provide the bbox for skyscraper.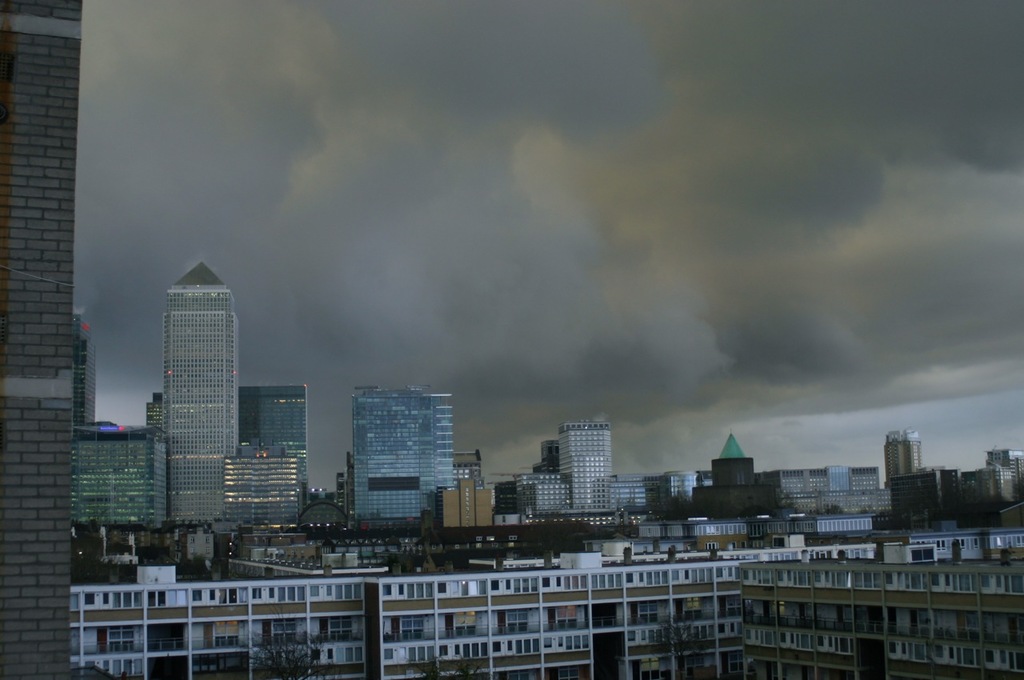
locate(885, 431, 923, 479).
